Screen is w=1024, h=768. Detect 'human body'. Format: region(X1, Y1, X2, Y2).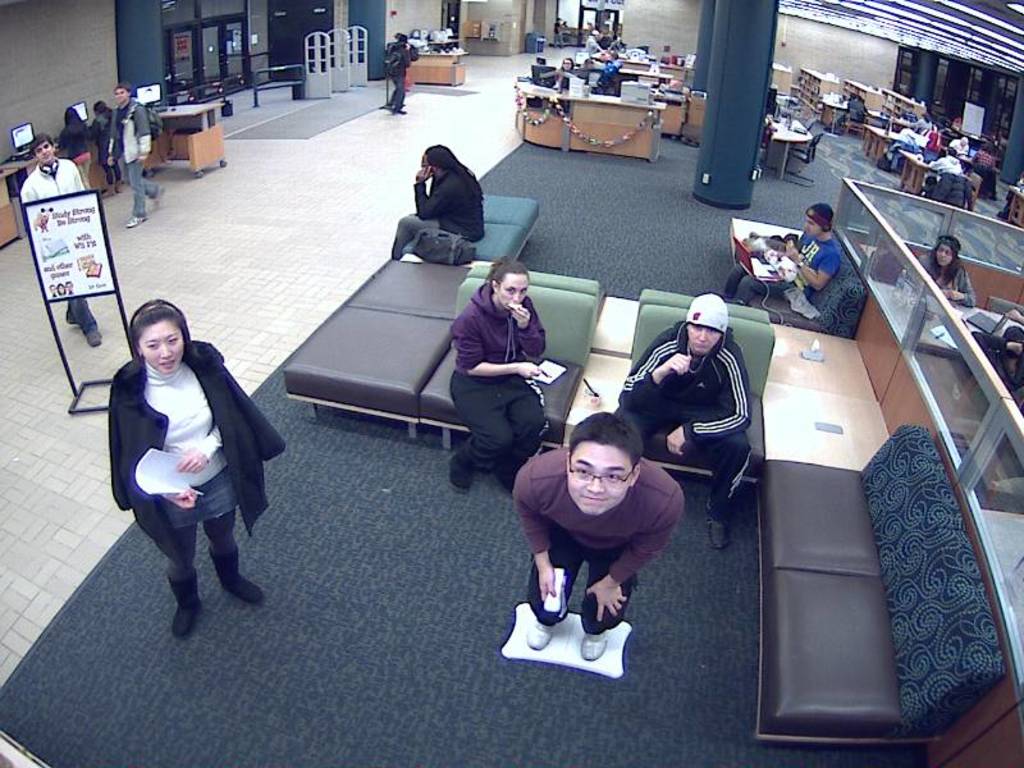
region(607, 296, 753, 547).
